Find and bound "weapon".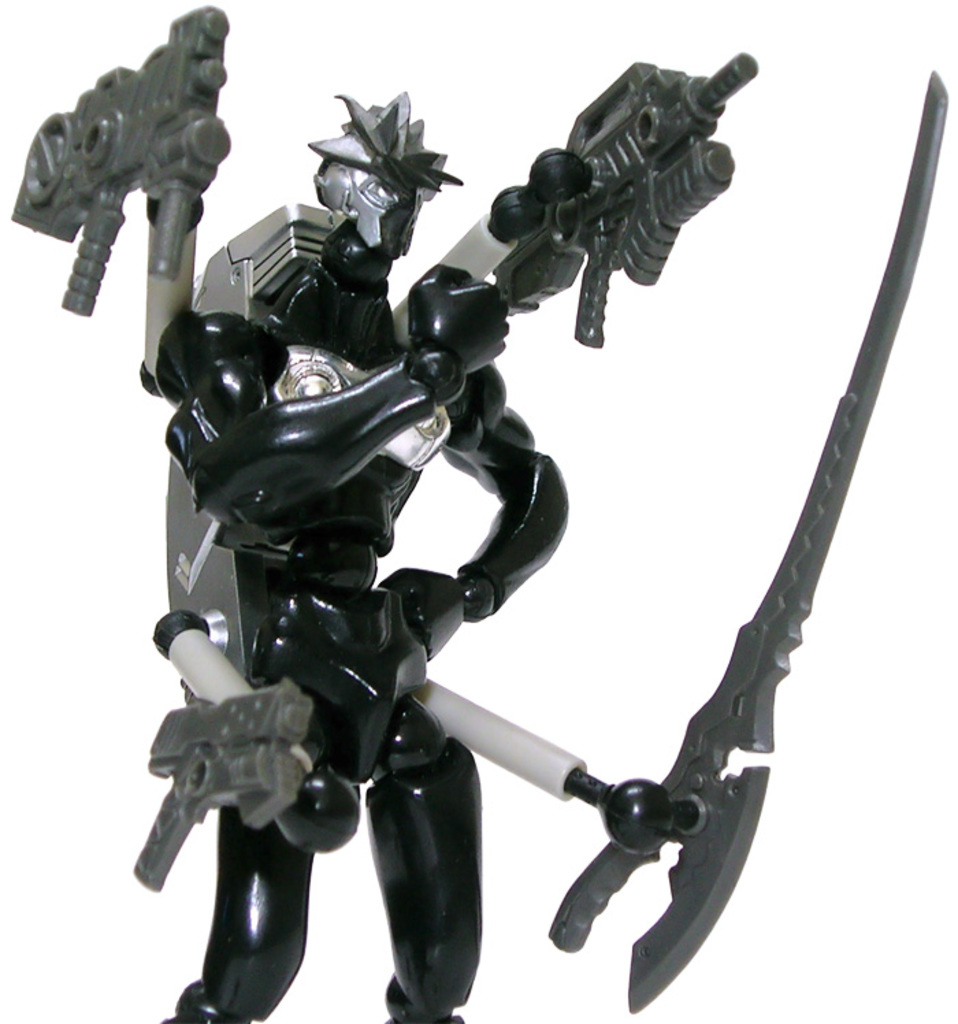
Bound: x1=495 y1=49 x2=758 y2=348.
